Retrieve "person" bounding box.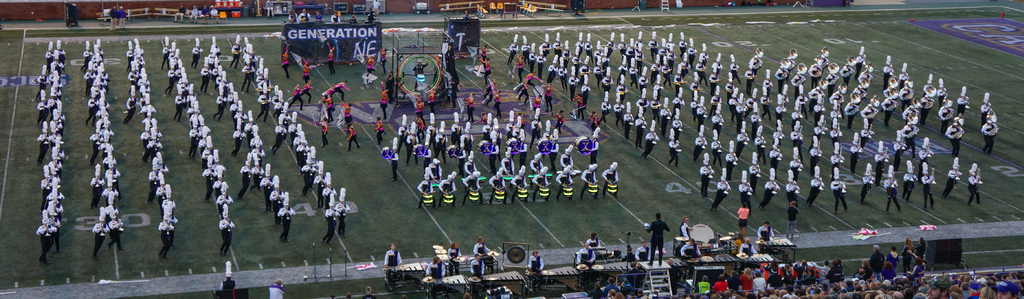
Bounding box: l=200, t=5, r=210, b=26.
